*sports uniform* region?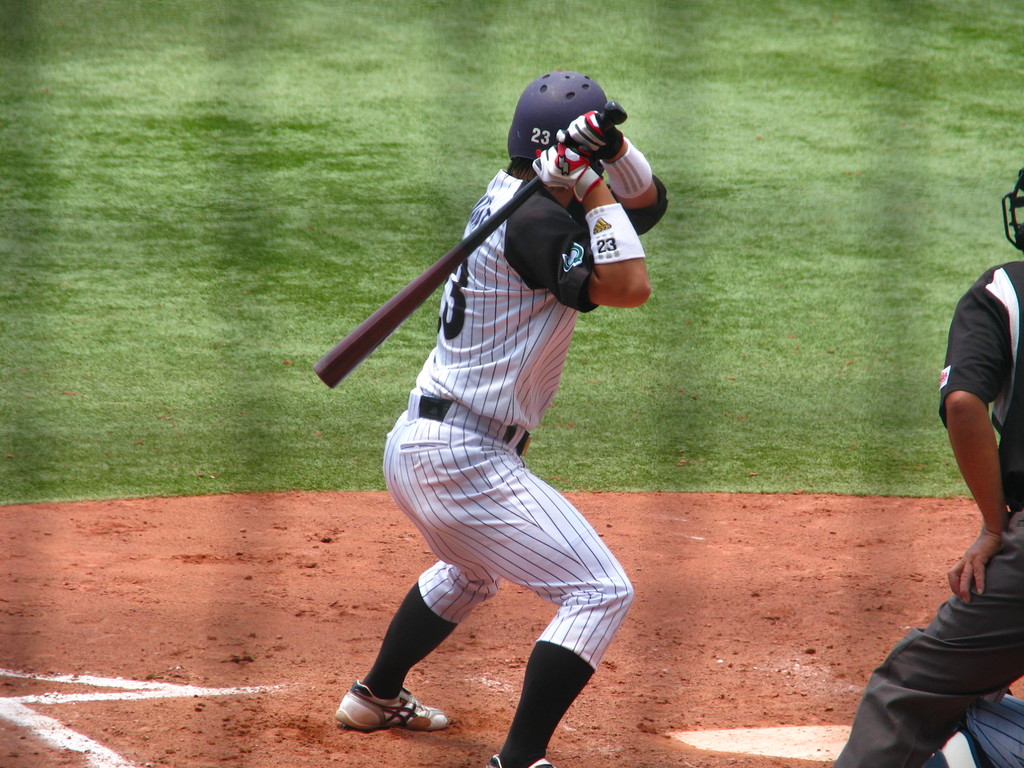
{"x1": 831, "y1": 255, "x2": 1023, "y2": 767}
